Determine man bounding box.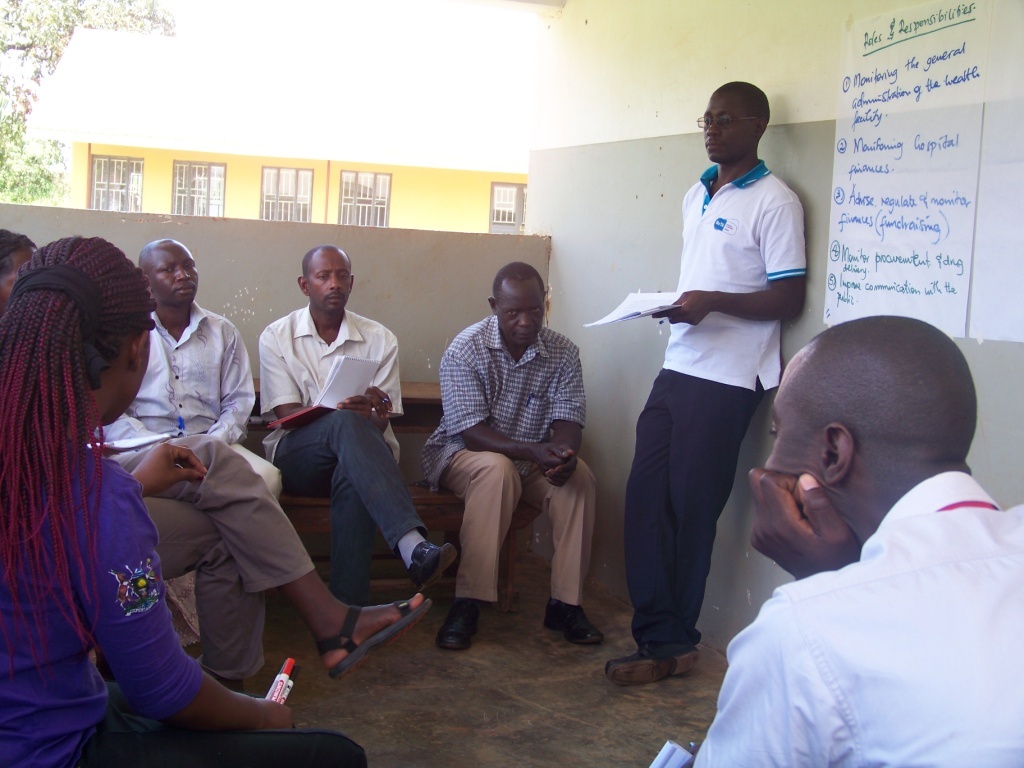
Determined: 428 258 608 660.
